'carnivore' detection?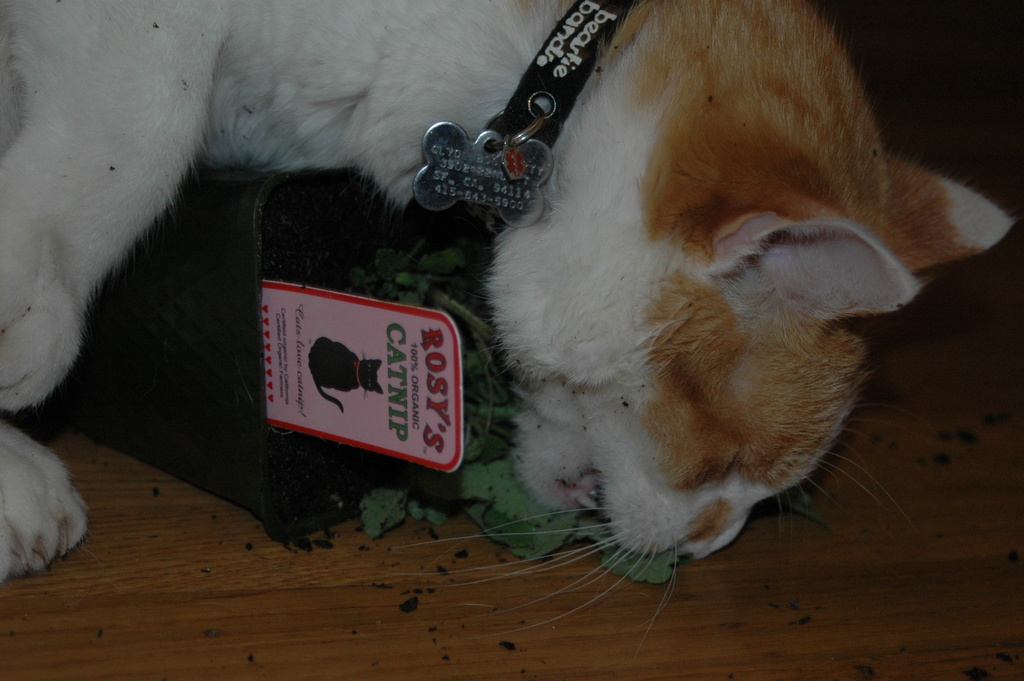
[x1=0, y1=16, x2=972, y2=564]
